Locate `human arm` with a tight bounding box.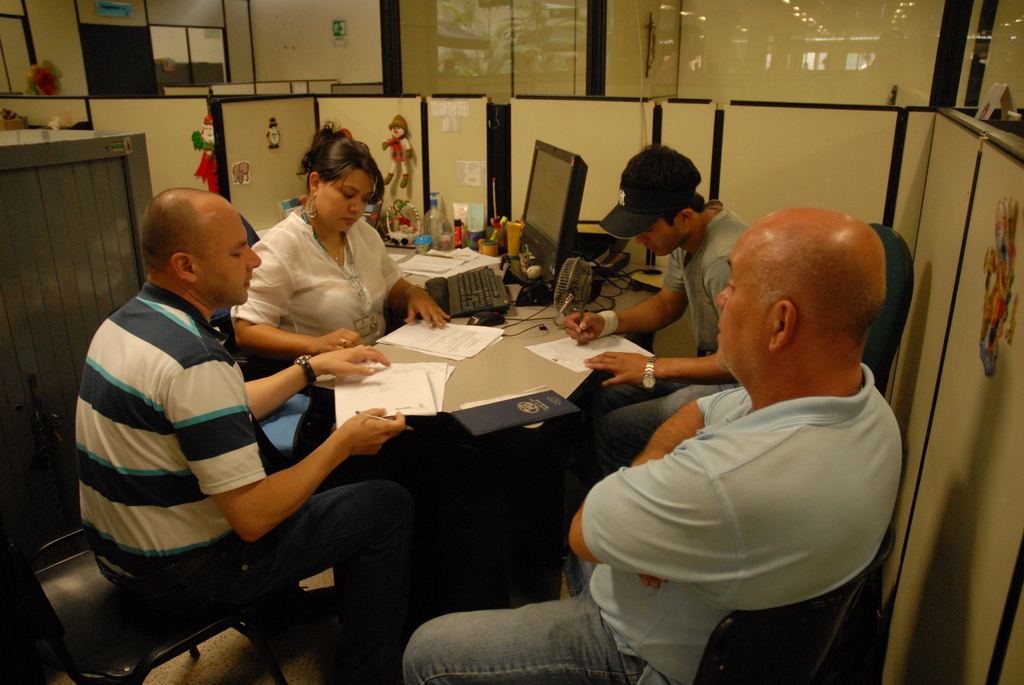
bbox=(564, 248, 691, 348).
